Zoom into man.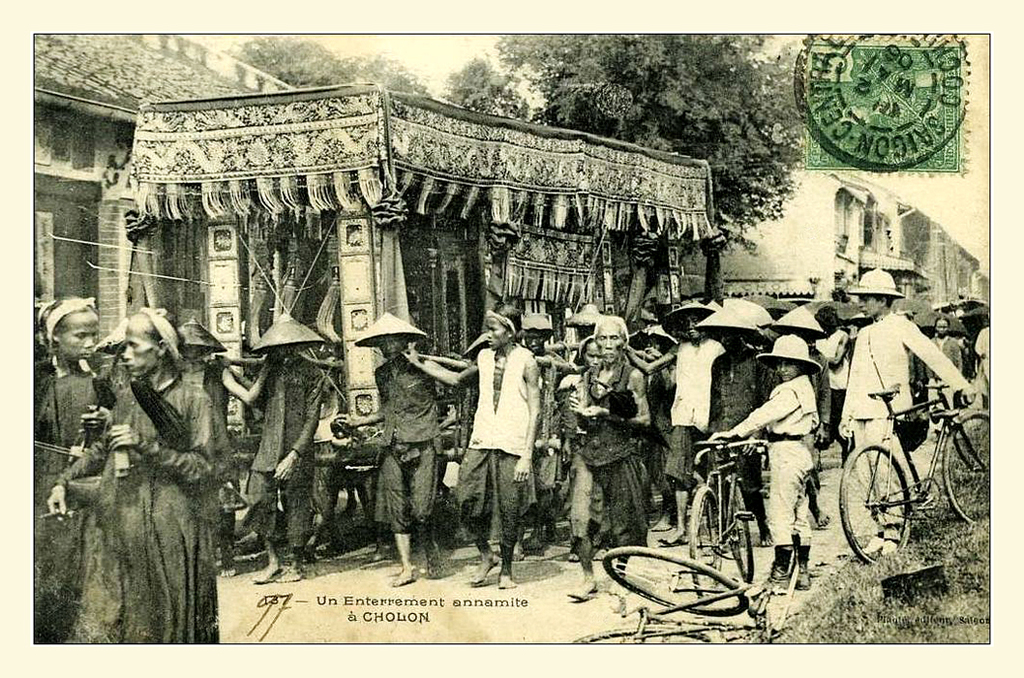
Zoom target: [x1=703, y1=324, x2=779, y2=549].
